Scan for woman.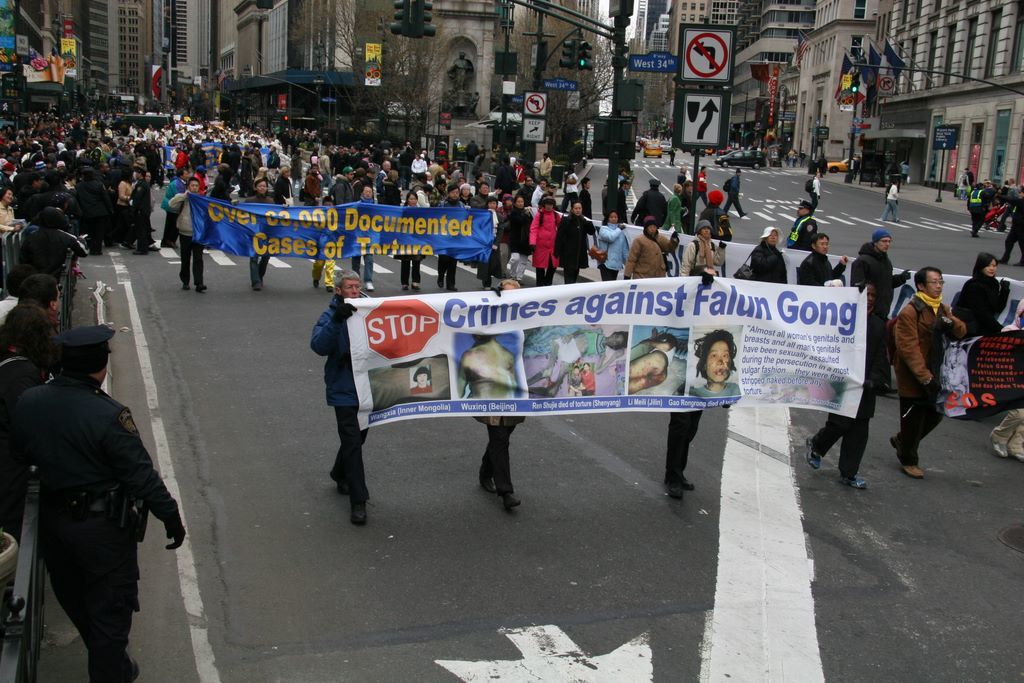
Scan result: [x1=409, y1=367, x2=437, y2=393].
